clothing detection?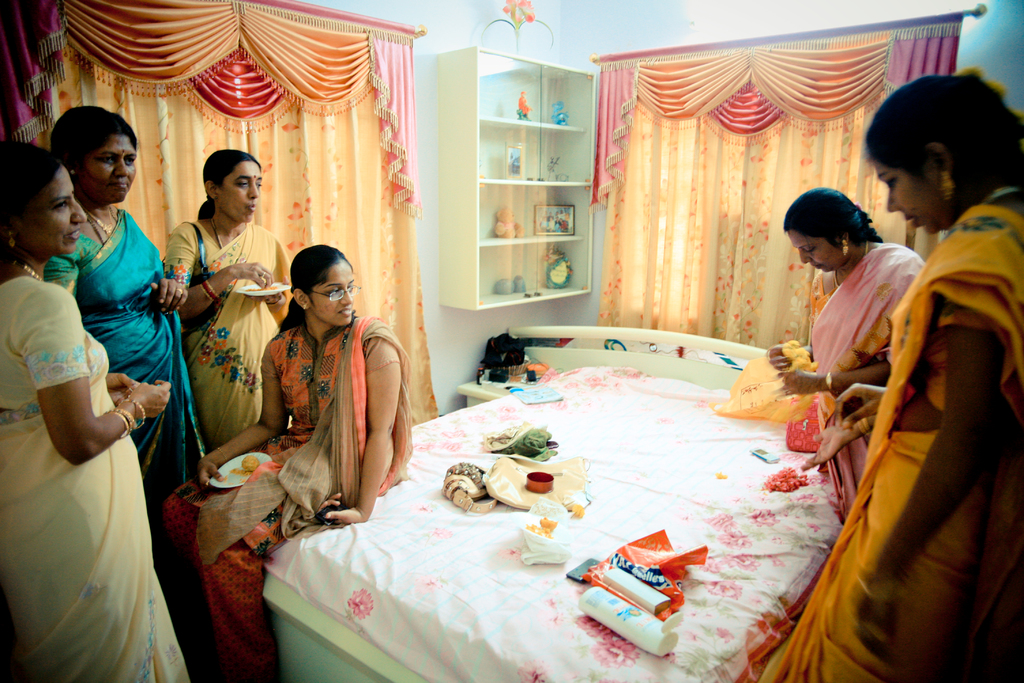
crop(158, 197, 318, 448)
